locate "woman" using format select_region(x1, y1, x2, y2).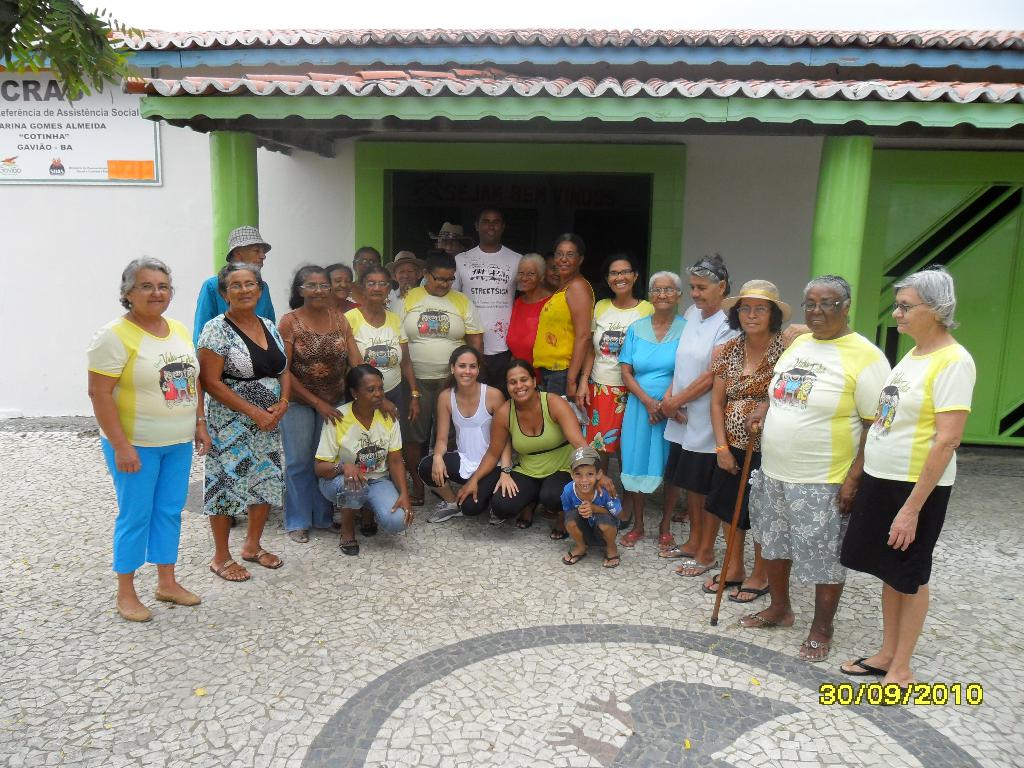
select_region(420, 343, 521, 525).
